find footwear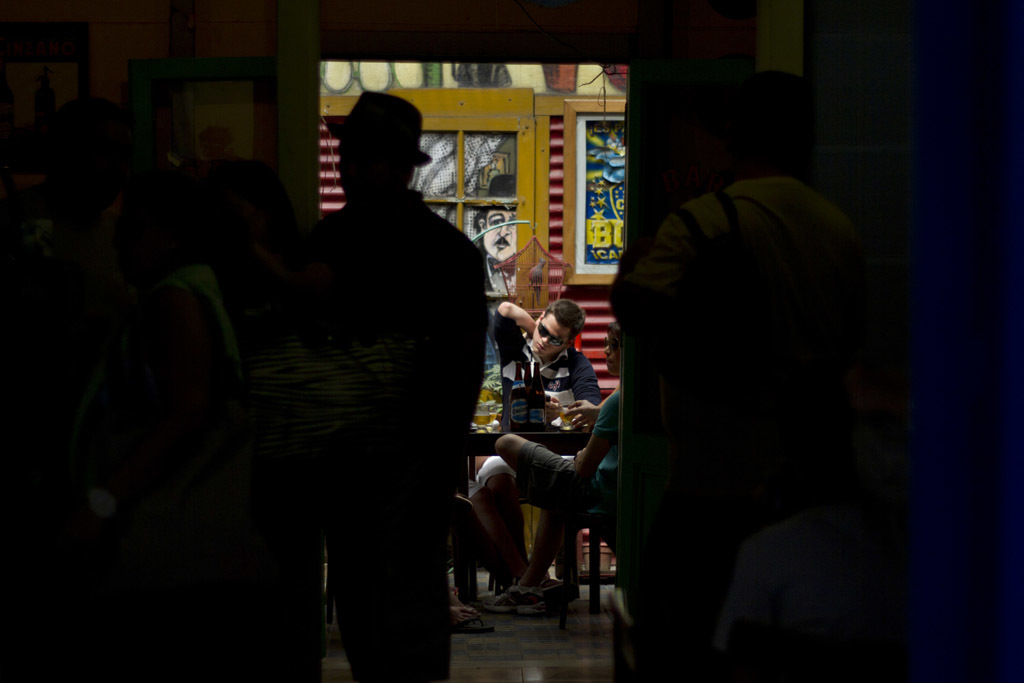
449/598/481/628
